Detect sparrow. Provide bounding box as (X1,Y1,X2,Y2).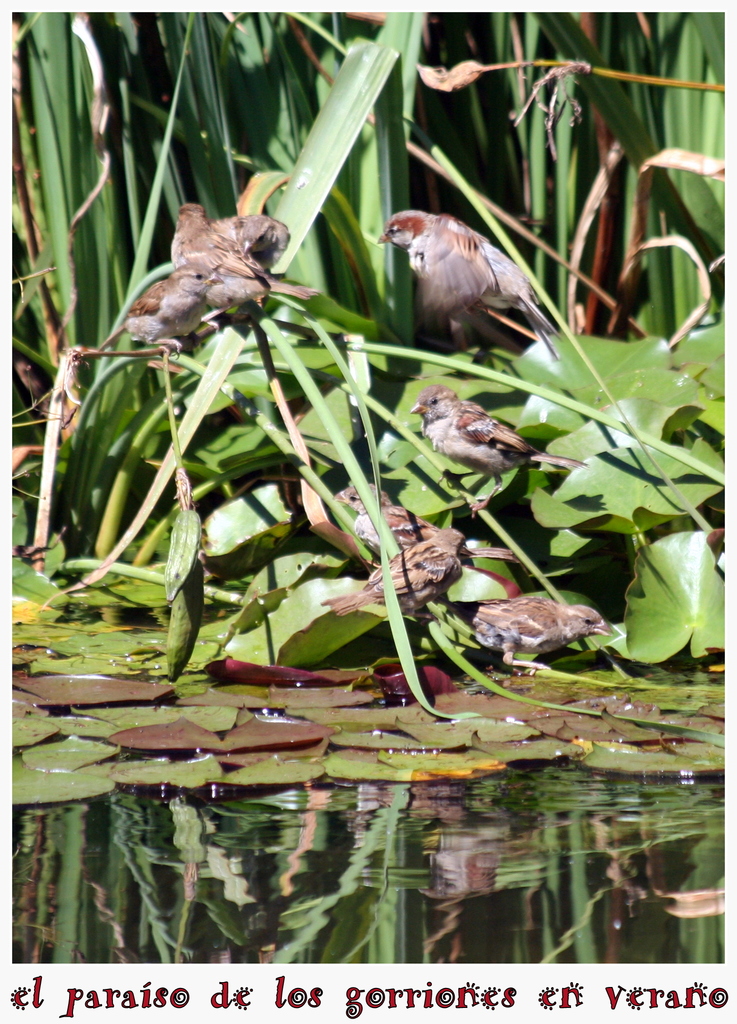
(410,384,579,496).
